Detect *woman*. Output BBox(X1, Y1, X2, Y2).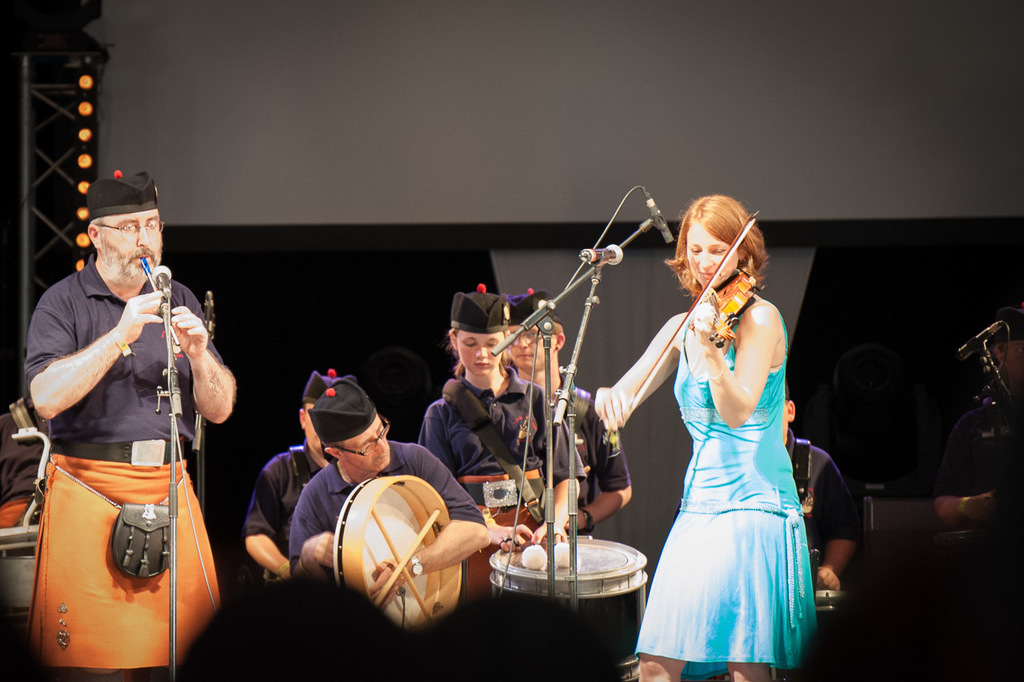
BBox(589, 193, 808, 681).
